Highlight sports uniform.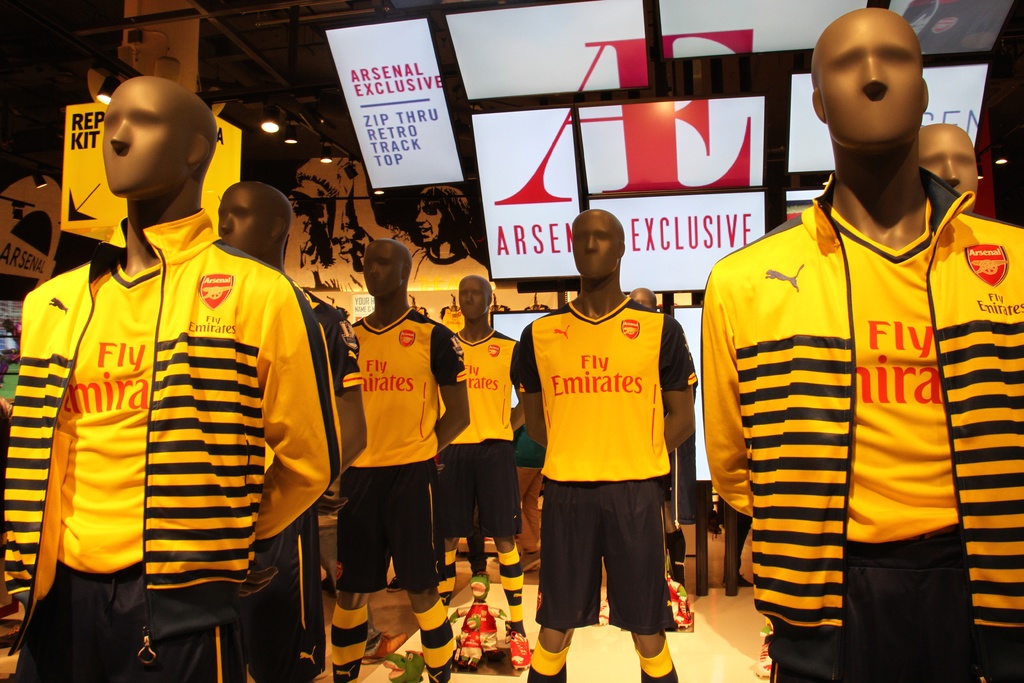
Highlighted region: {"x1": 17, "y1": 193, "x2": 349, "y2": 682}.
